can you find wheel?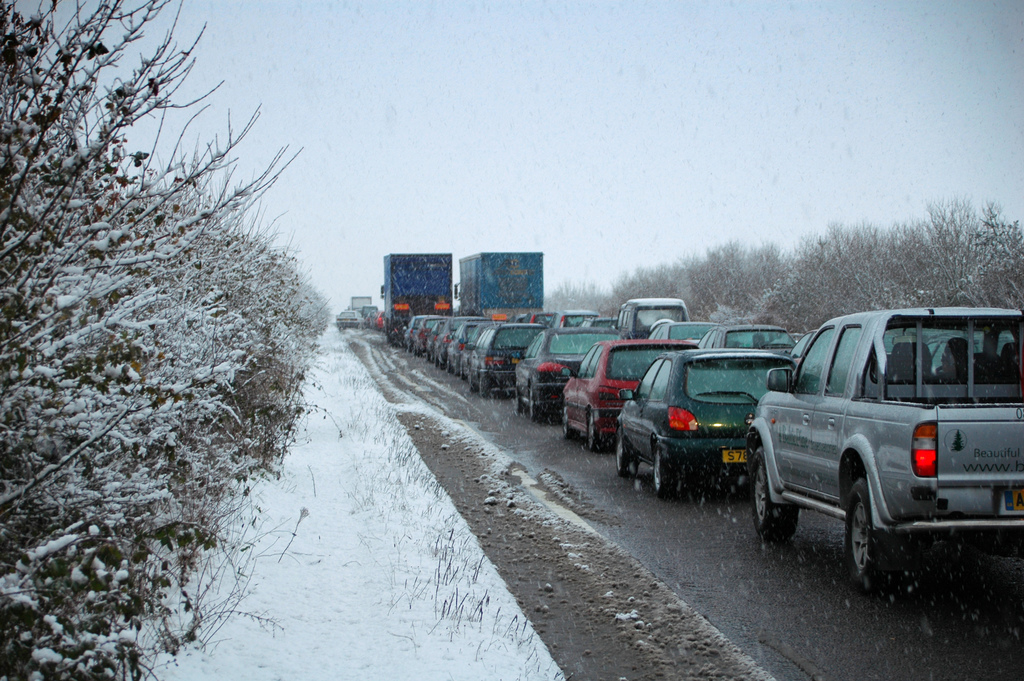
Yes, bounding box: (514, 387, 527, 418).
